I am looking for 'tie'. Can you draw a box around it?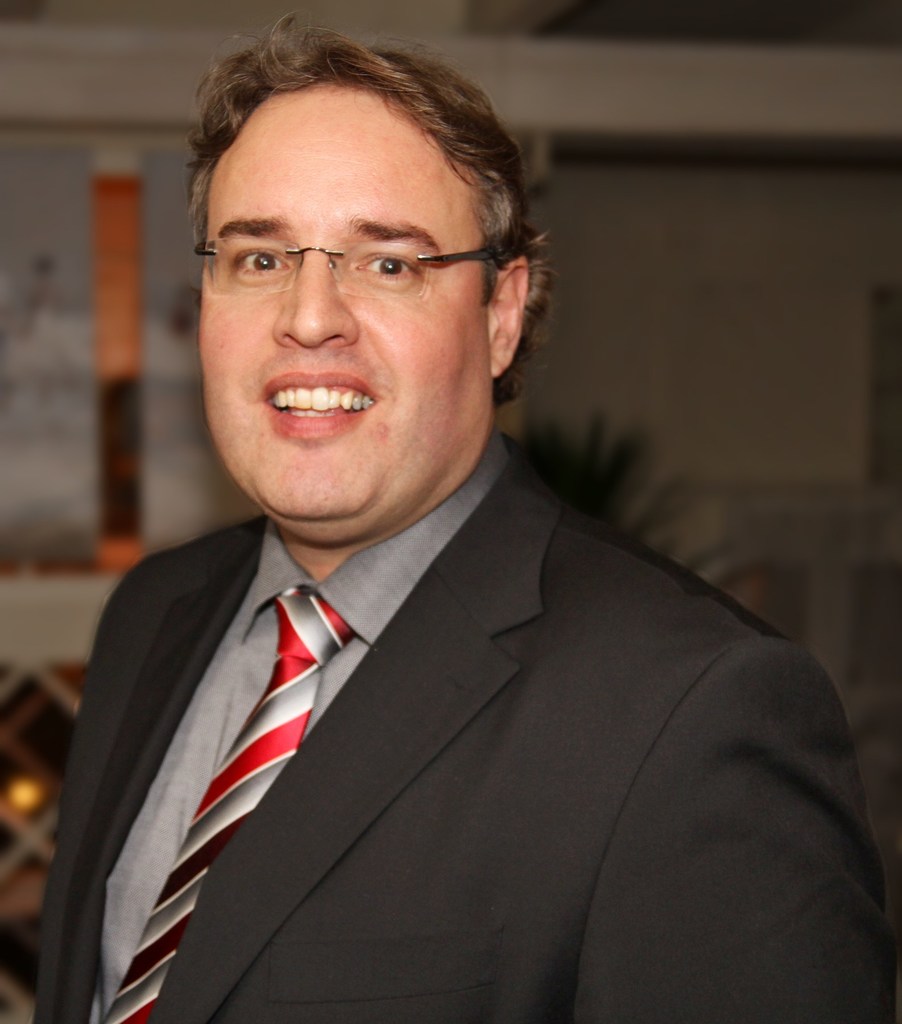
Sure, the bounding box is 102/583/372/1023.
